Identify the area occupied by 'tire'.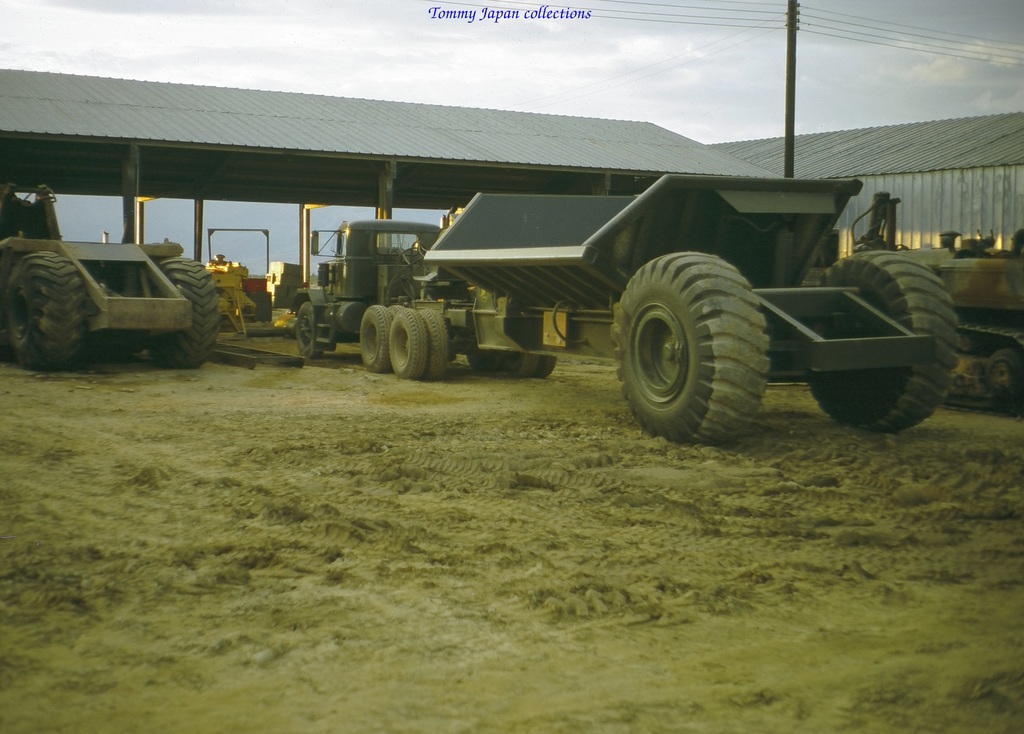
Area: l=509, t=352, r=536, b=379.
